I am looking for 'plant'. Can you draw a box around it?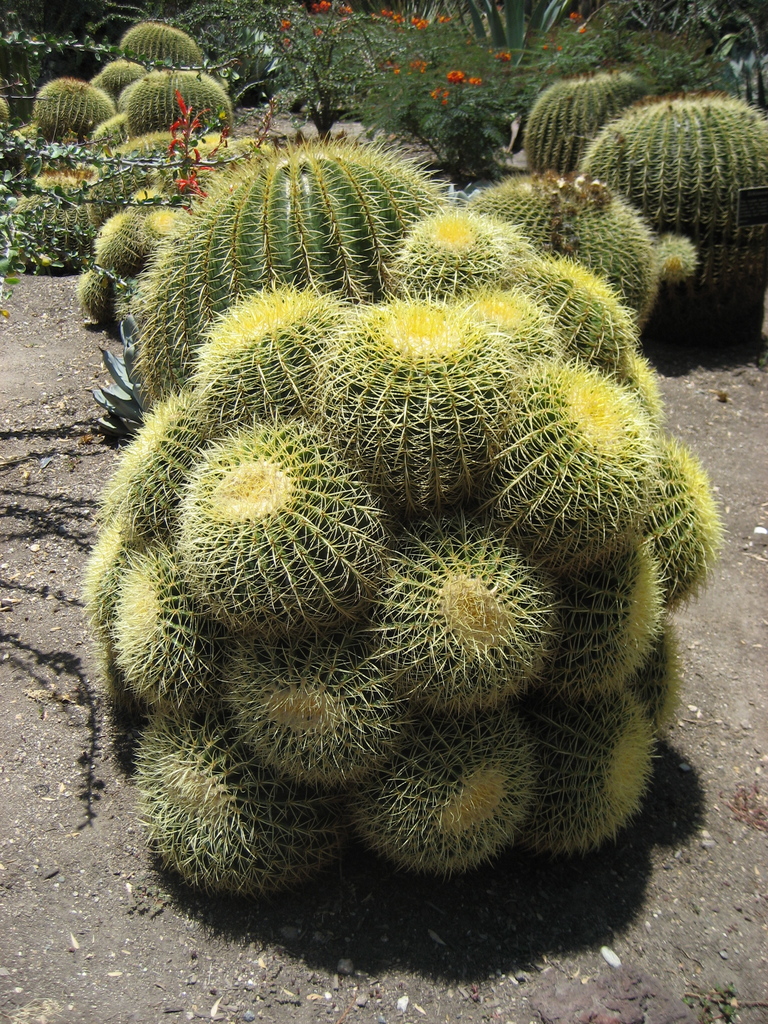
Sure, the bounding box is <region>525, 67, 646, 177</region>.
